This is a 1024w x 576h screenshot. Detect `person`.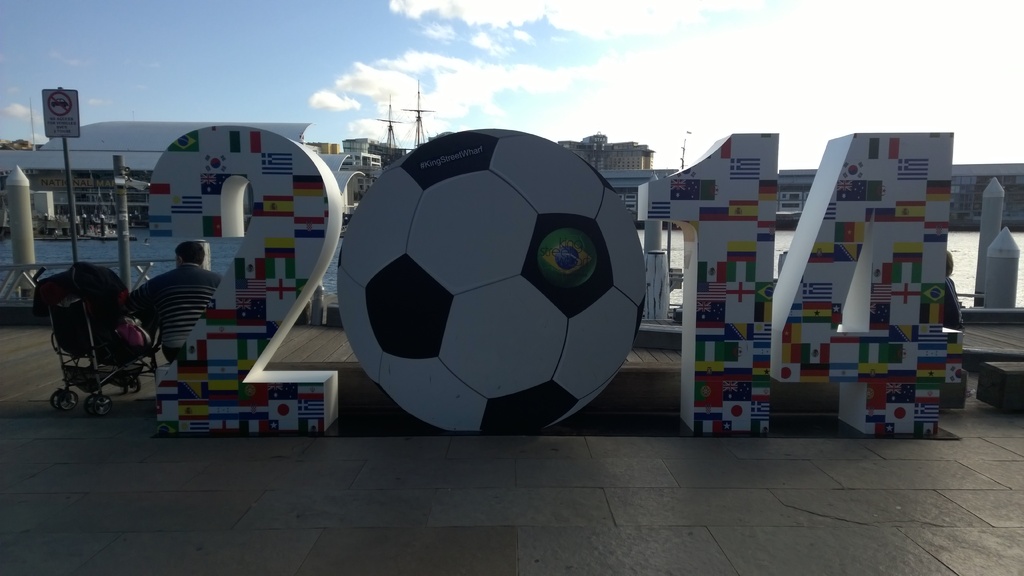
crop(122, 236, 223, 366).
